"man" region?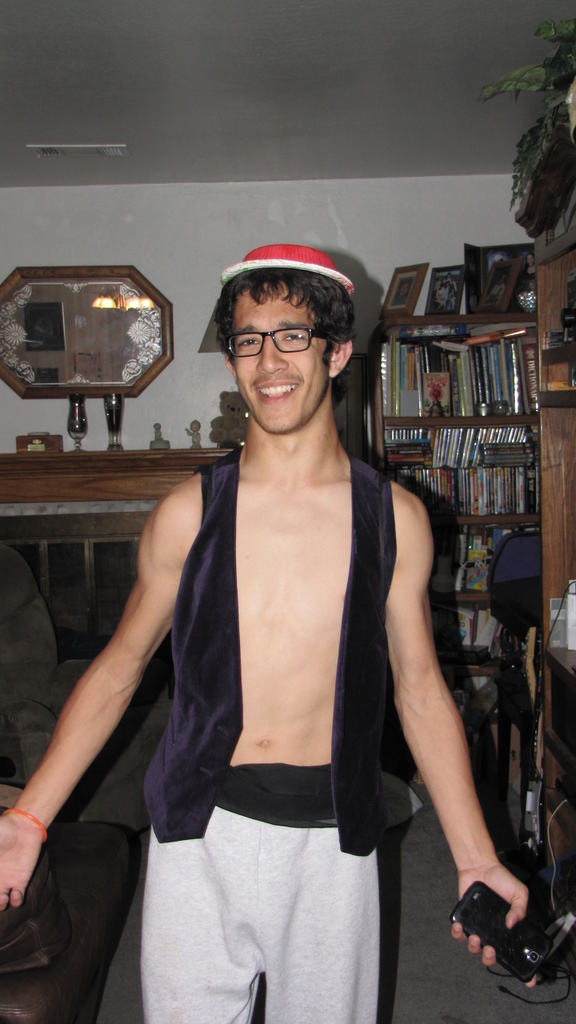
bbox=(0, 241, 537, 1023)
